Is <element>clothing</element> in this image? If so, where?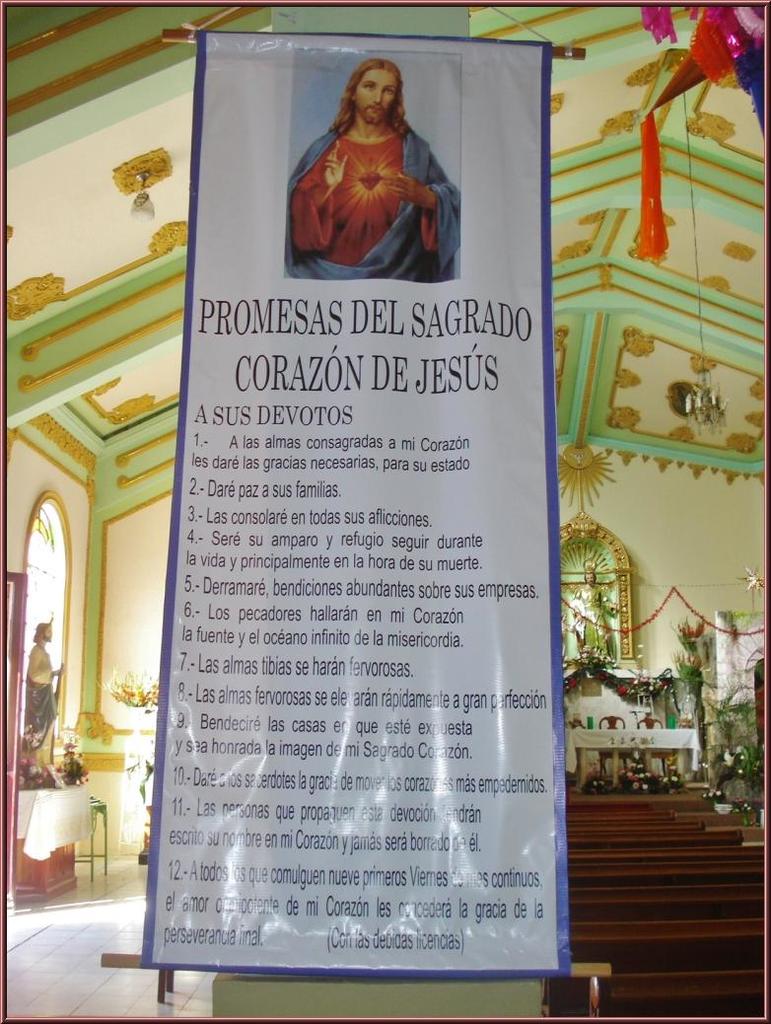
Yes, at rect(24, 637, 58, 762).
